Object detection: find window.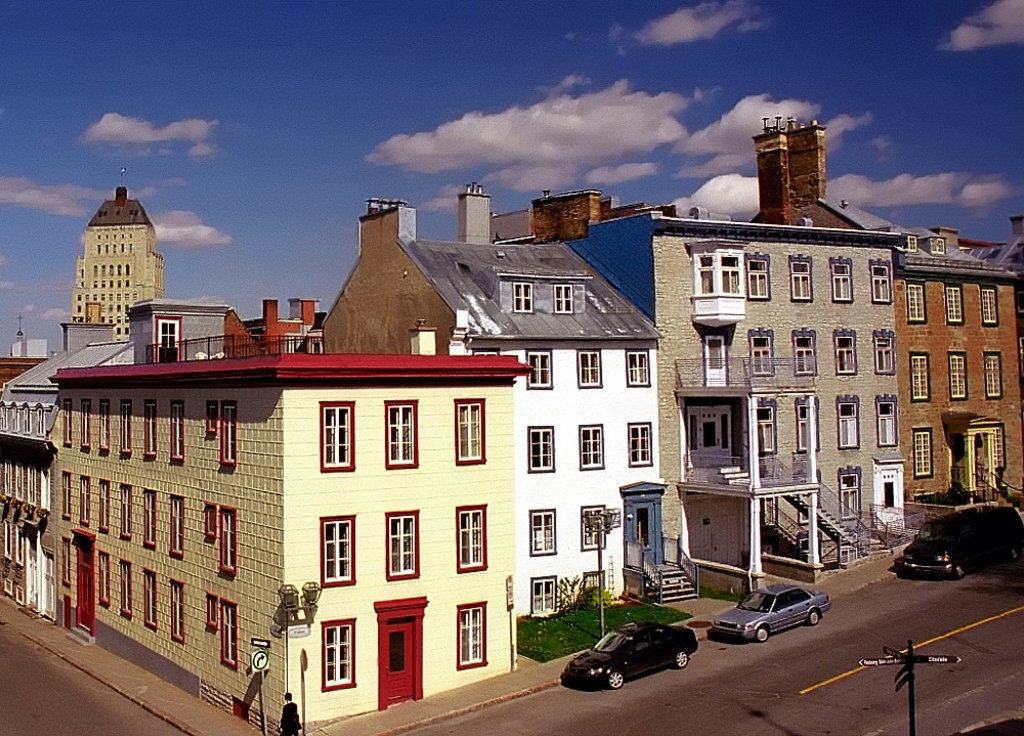
172 580 181 639.
